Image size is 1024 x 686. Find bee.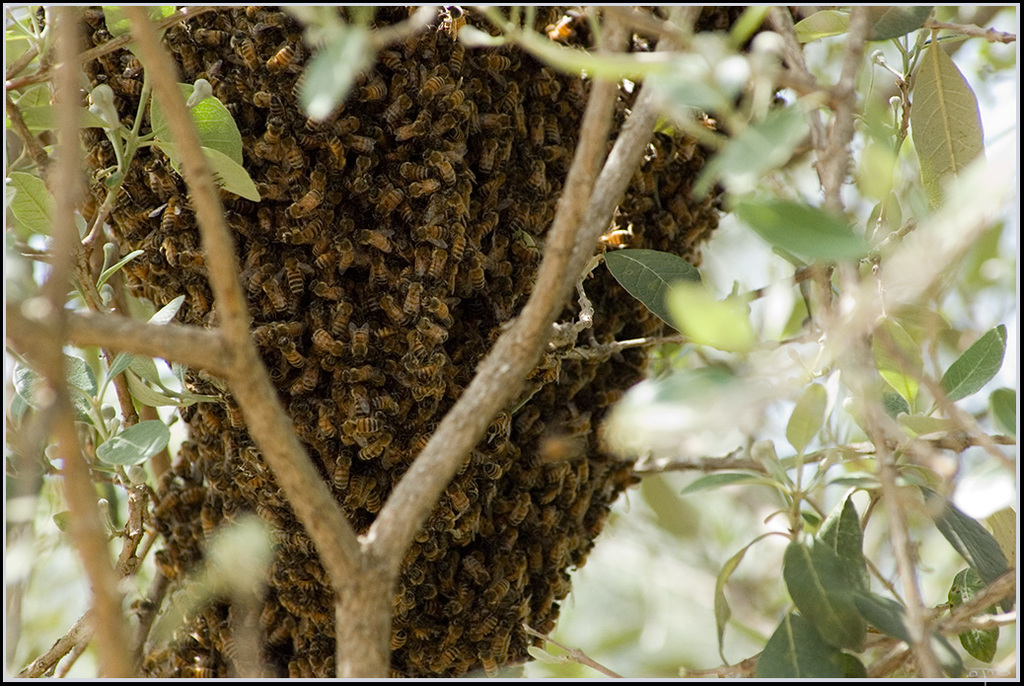
508,108,531,161.
